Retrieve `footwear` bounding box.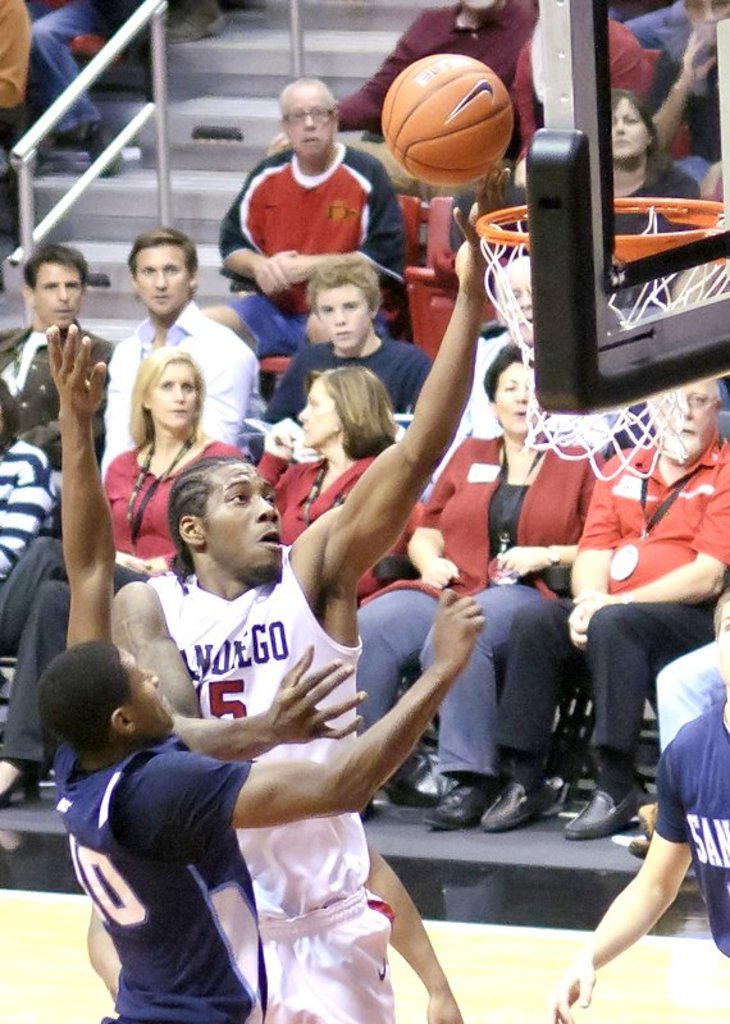
Bounding box: 483 776 572 835.
